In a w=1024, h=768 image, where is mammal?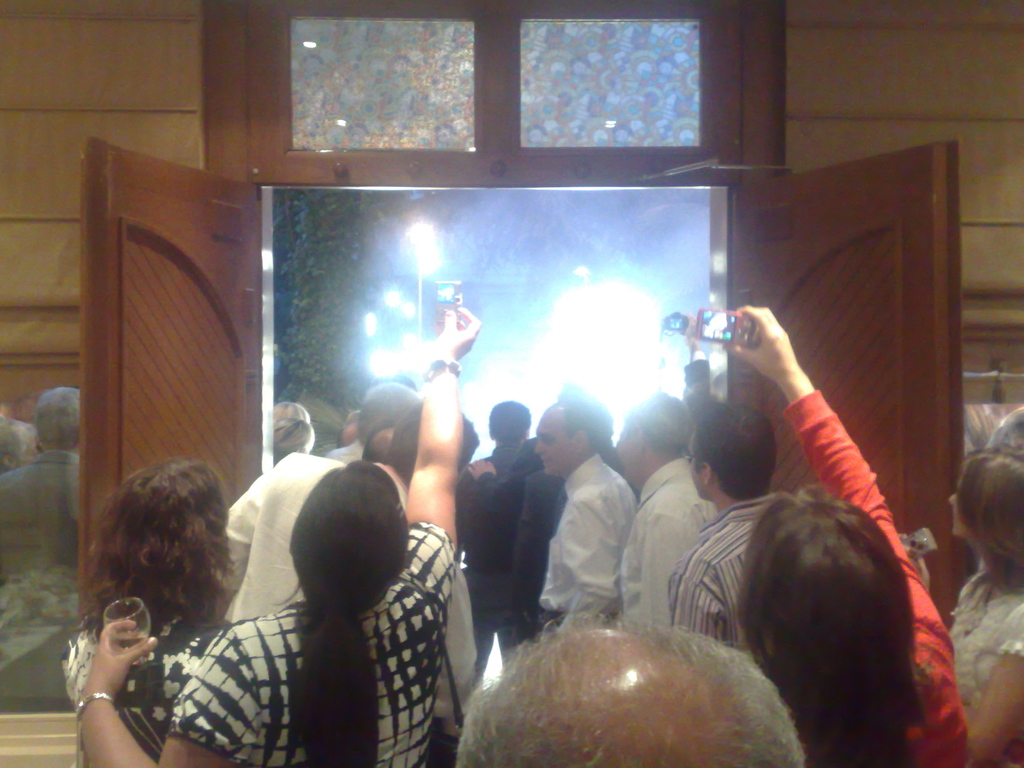
(0, 388, 86, 703).
